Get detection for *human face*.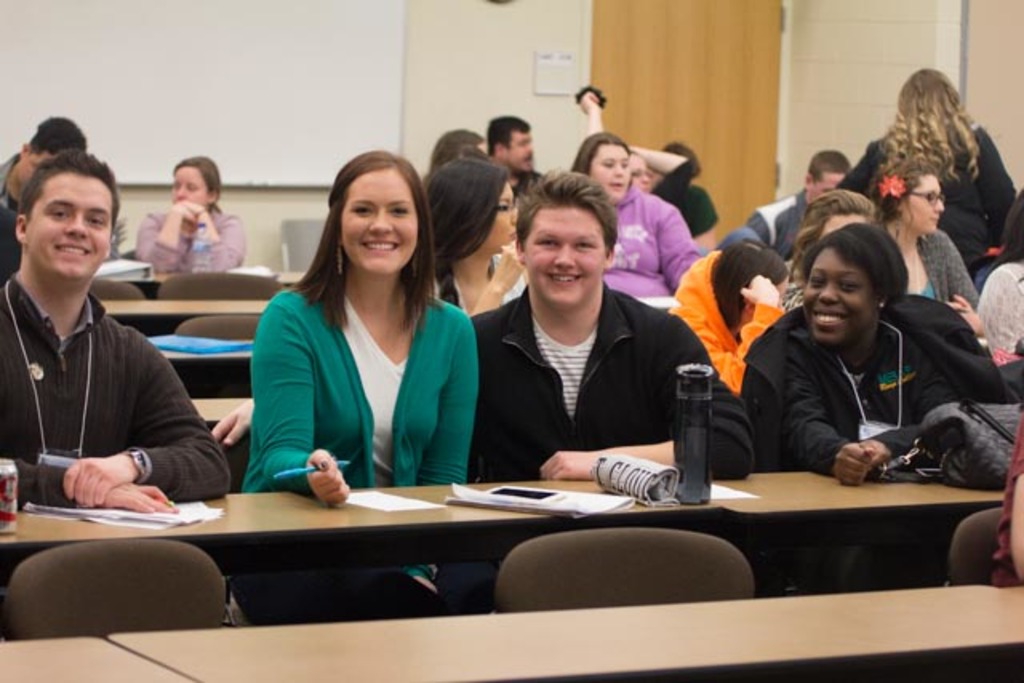
Detection: locate(14, 170, 120, 282).
